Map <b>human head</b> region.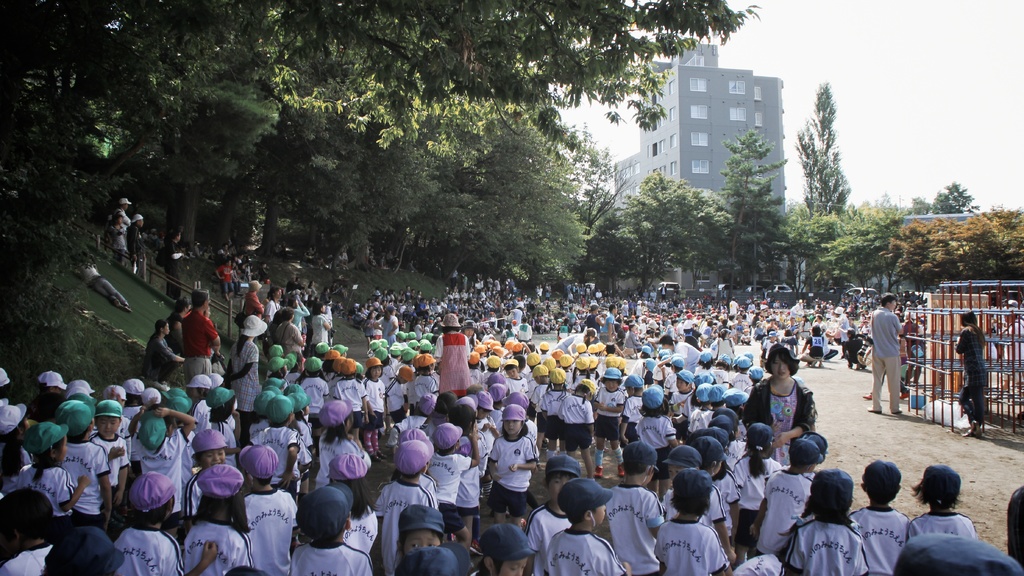
Mapped to BBox(367, 332, 438, 365).
